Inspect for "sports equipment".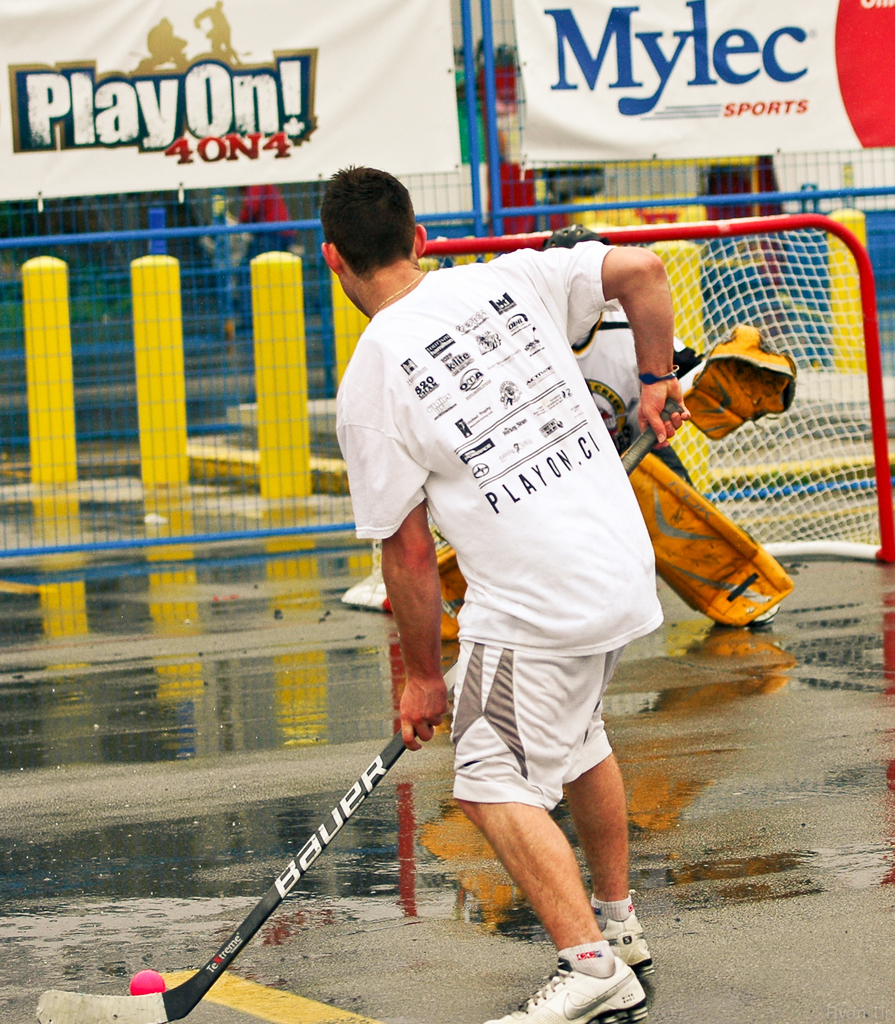
Inspection: [left=387, top=550, right=461, bottom=651].
